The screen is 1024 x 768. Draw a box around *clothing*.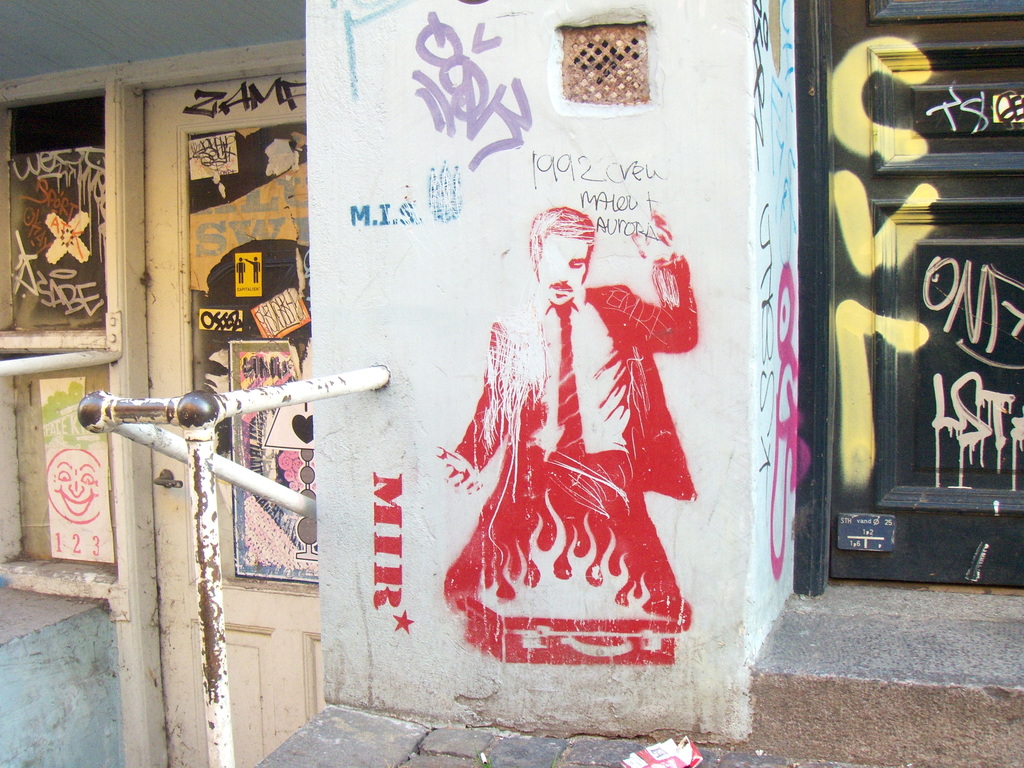
[left=444, top=248, right=705, bottom=665].
